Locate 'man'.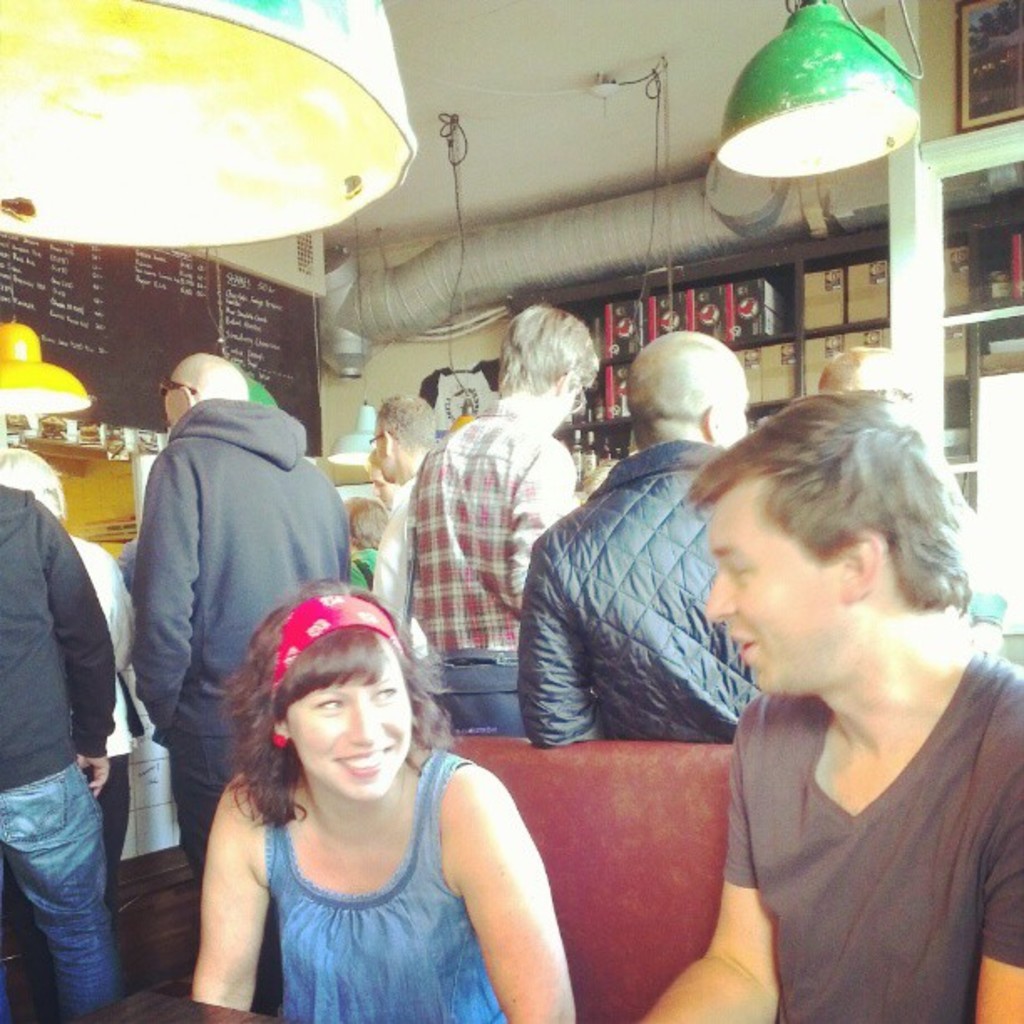
Bounding box: (649, 378, 1022, 1022).
